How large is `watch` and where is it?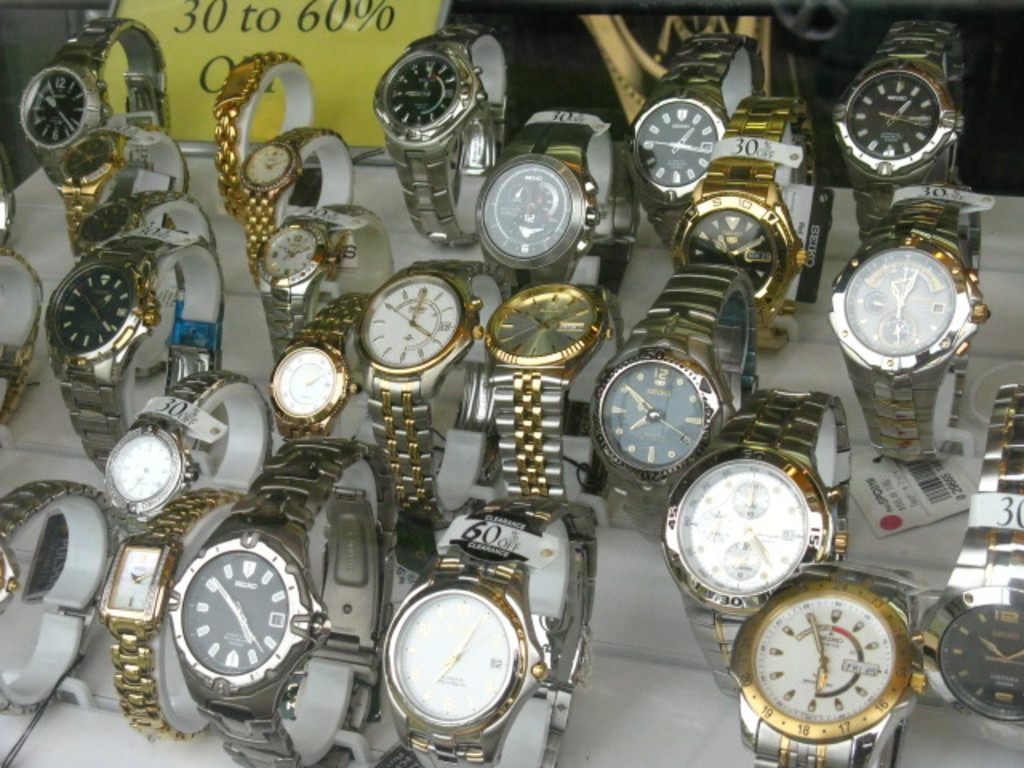
Bounding box: {"x1": 211, "y1": 50, "x2": 315, "y2": 216}.
